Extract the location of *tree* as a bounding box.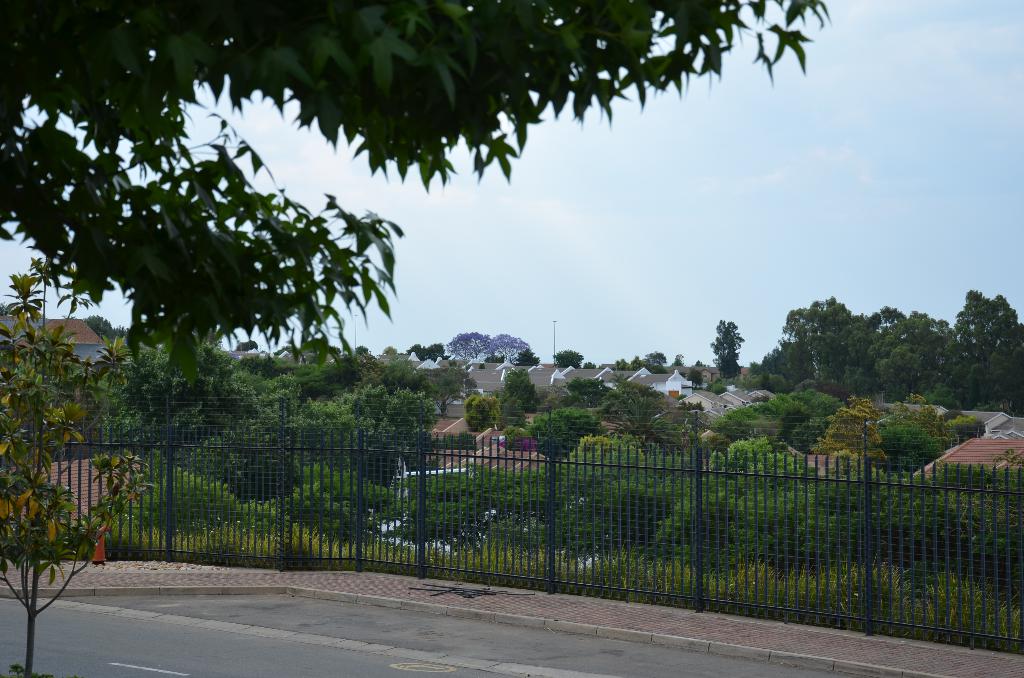
[608, 392, 684, 455].
